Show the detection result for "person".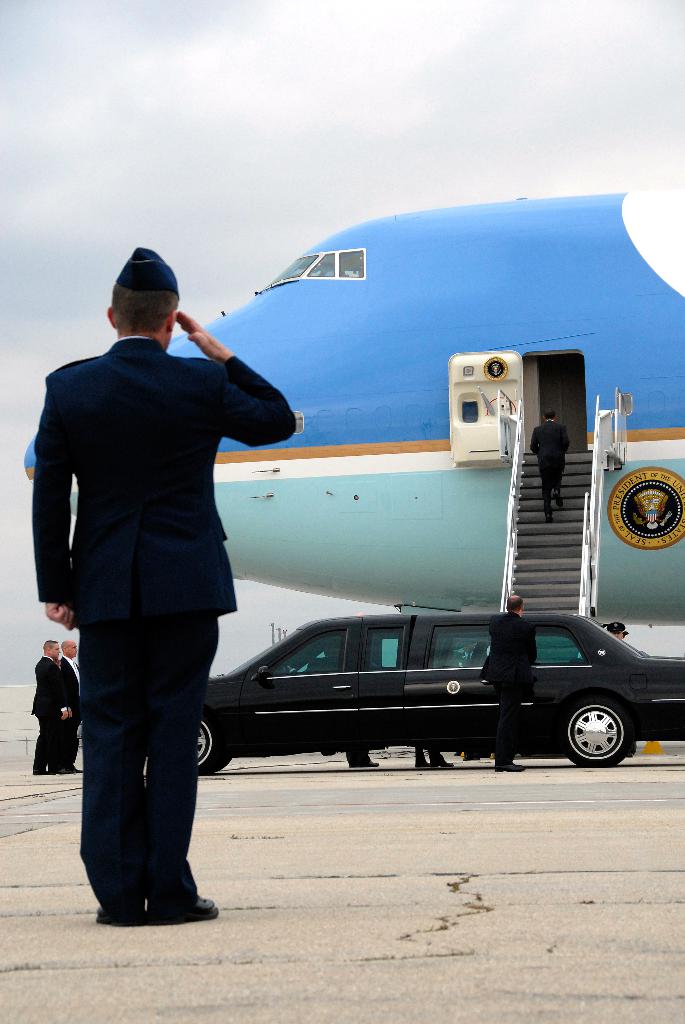
(left=531, top=410, right=569, bottom=520).
